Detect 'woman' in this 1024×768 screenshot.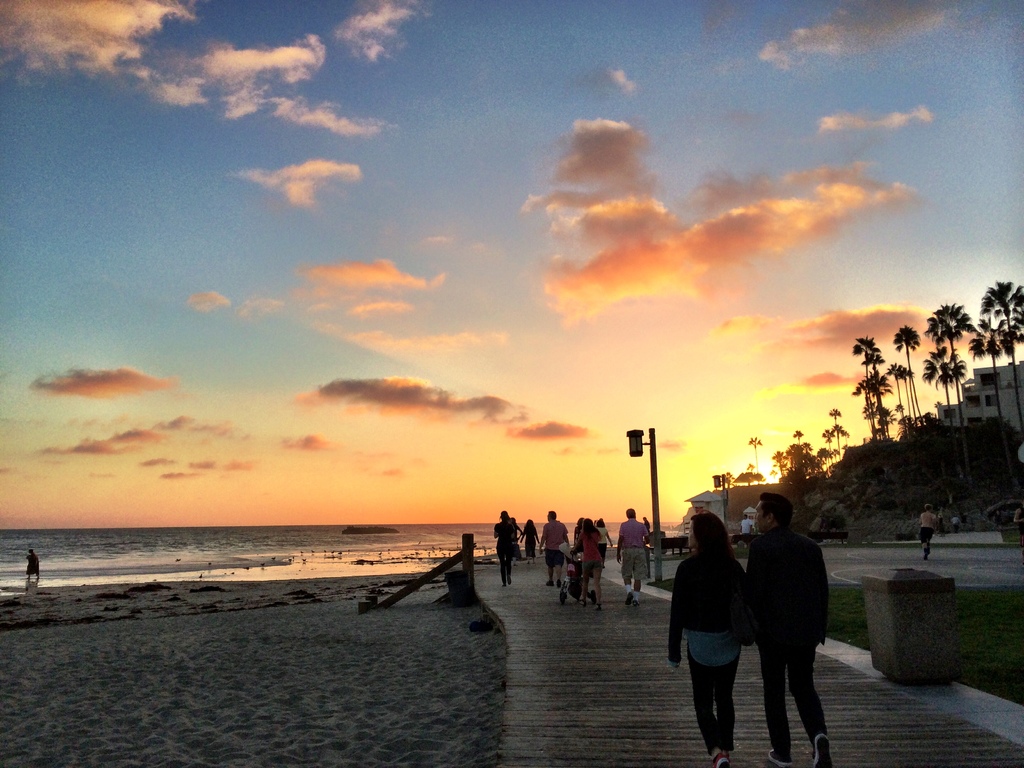
Detection: BBox(496, 512, 517, 585).
